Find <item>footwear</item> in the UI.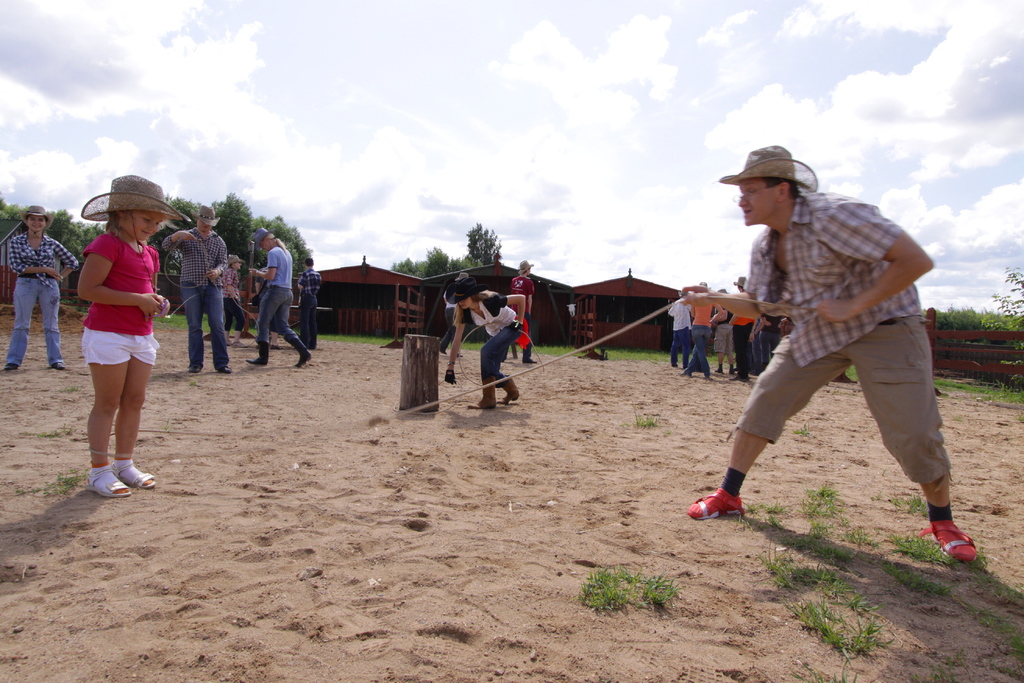
UI element at x1=3 y1=361 x2=17 y2=372.
